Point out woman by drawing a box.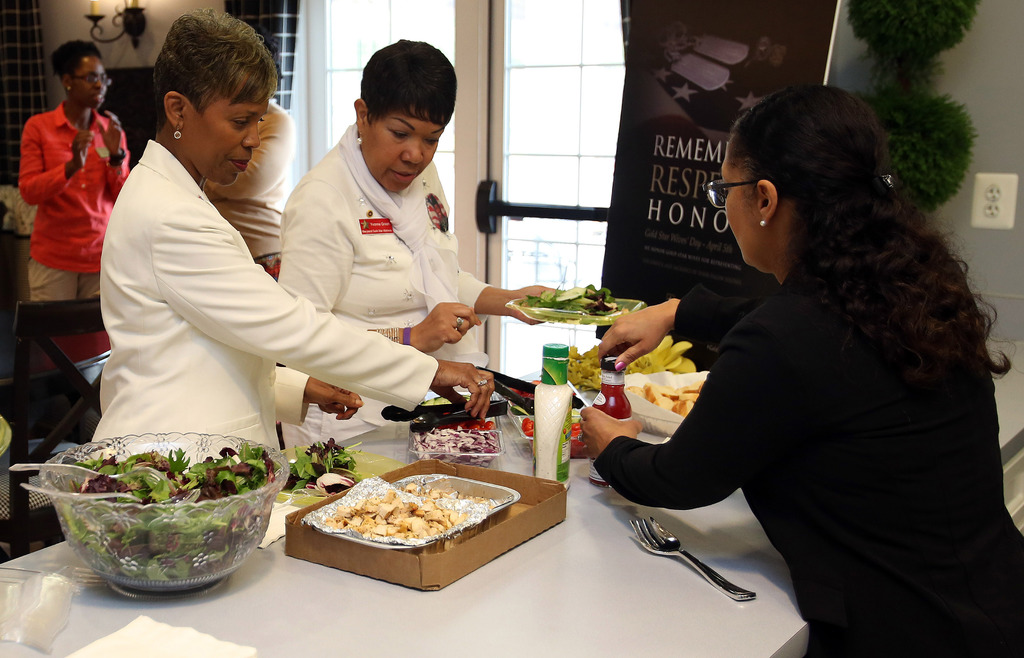
select_region(577, 74, 1023, 657).
